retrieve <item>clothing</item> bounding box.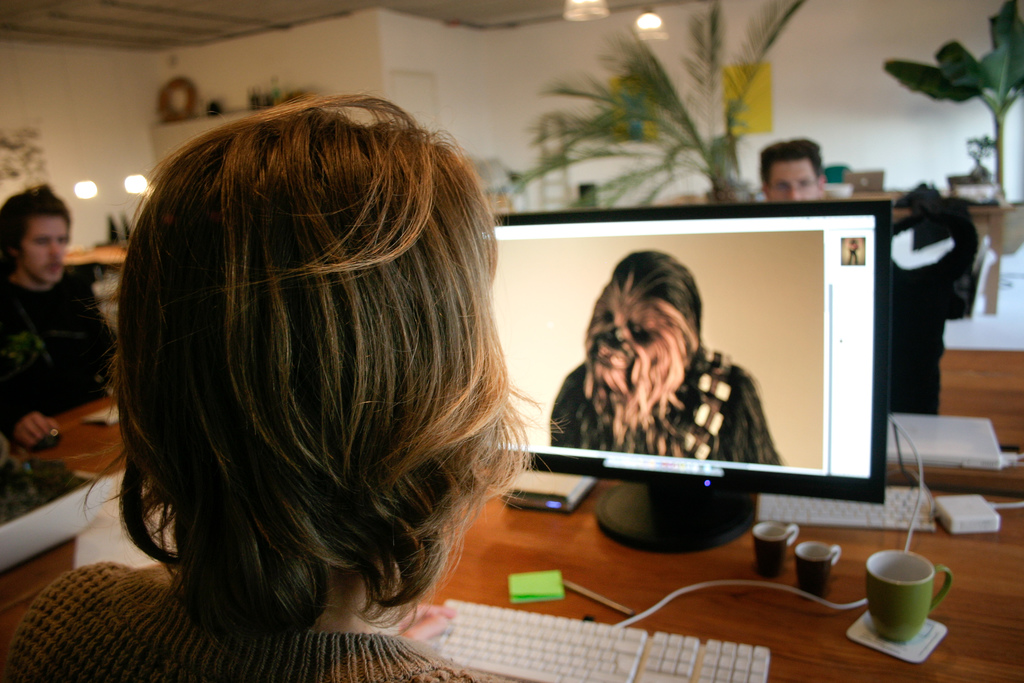
Bounding box: x1=5 y1=561 x2=519 y2=682.
